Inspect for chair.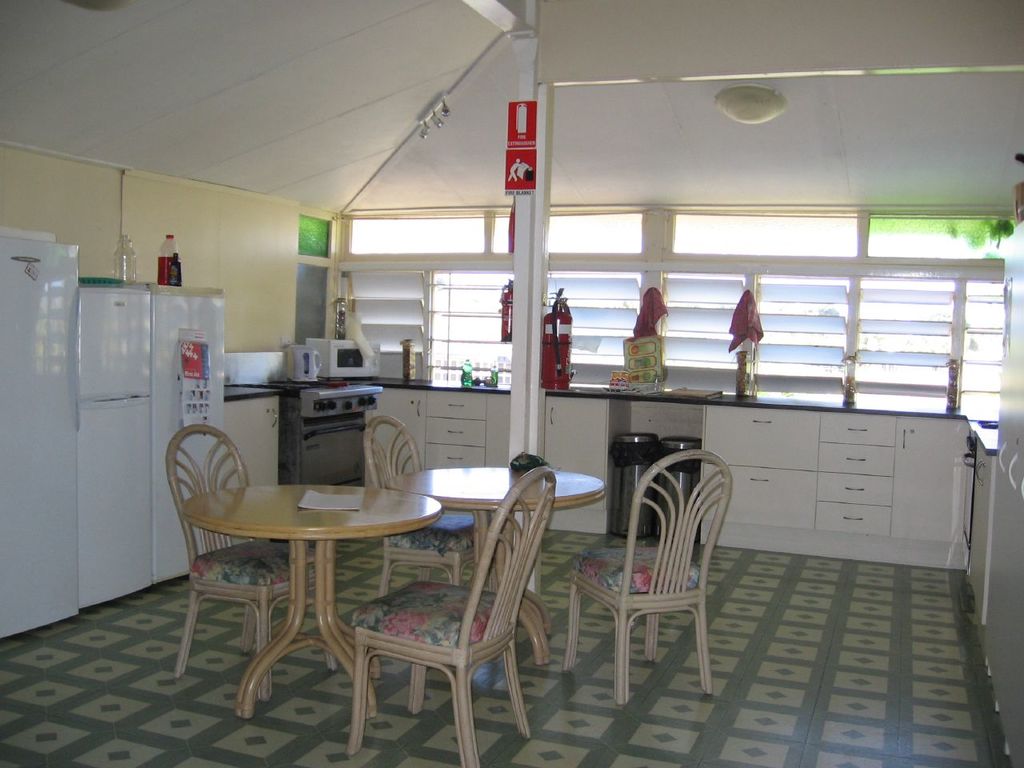
Inspection: region(578, 436, 731, 709).
